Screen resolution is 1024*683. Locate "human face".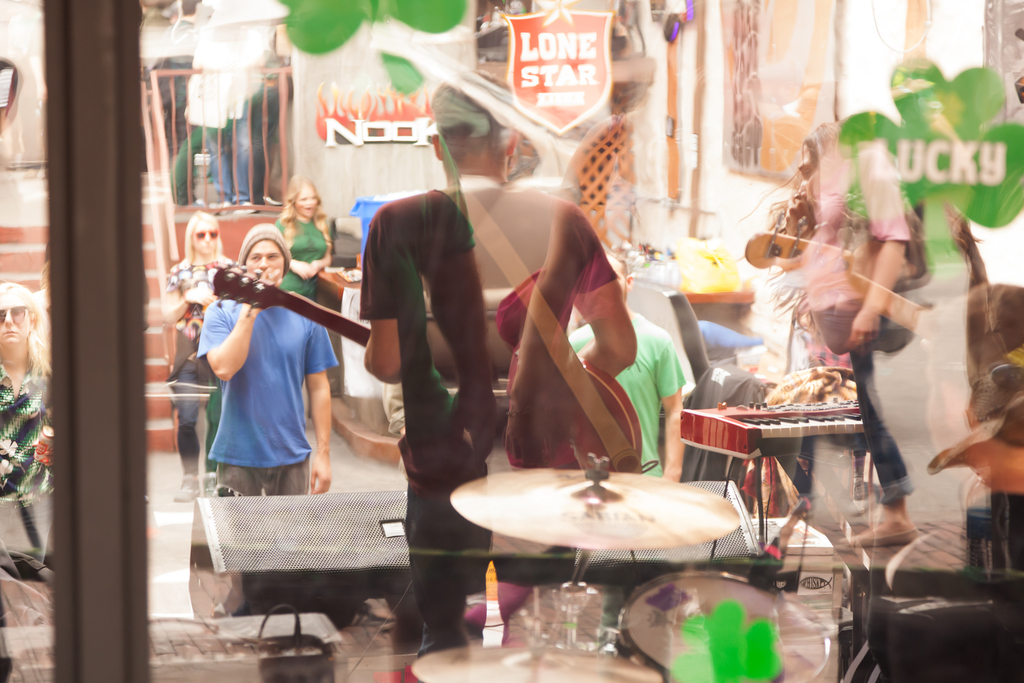
<region>189, 220, 221, 257</region>.
